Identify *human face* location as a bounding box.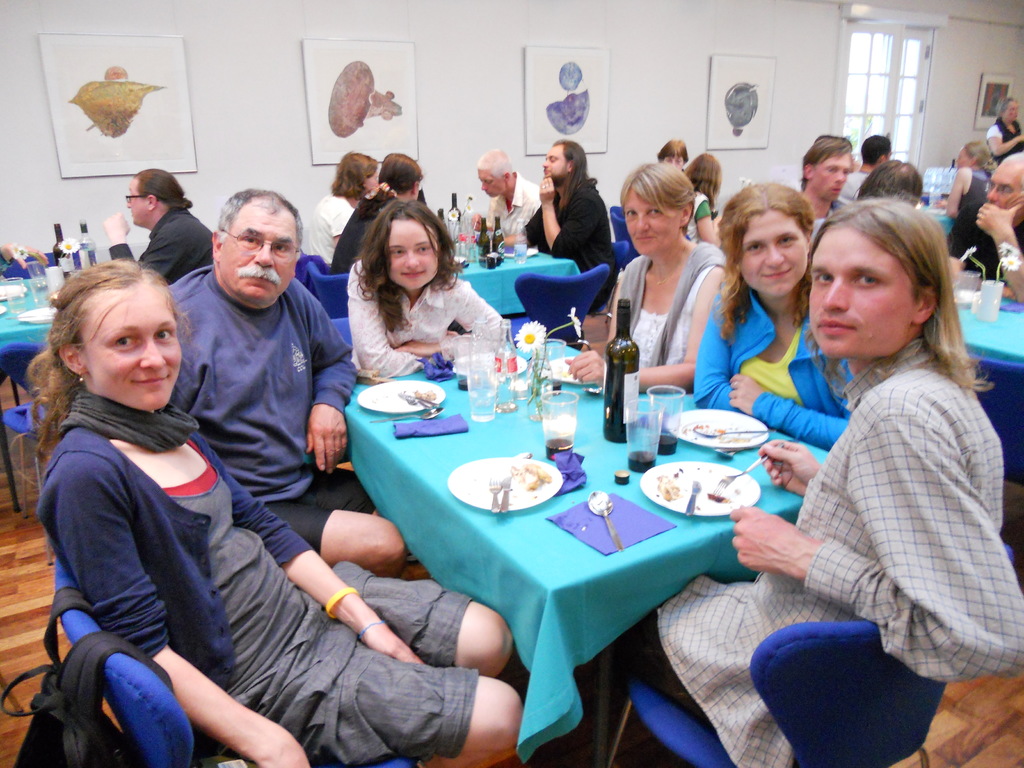
129 182 150 229.
